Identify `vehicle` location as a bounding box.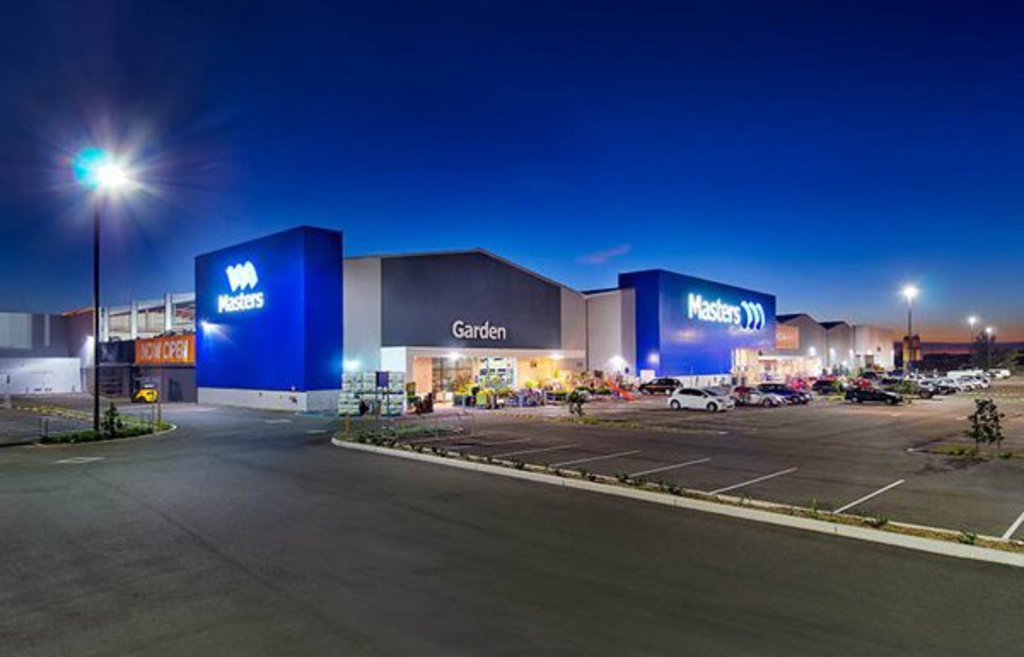
838:377:911:410.
